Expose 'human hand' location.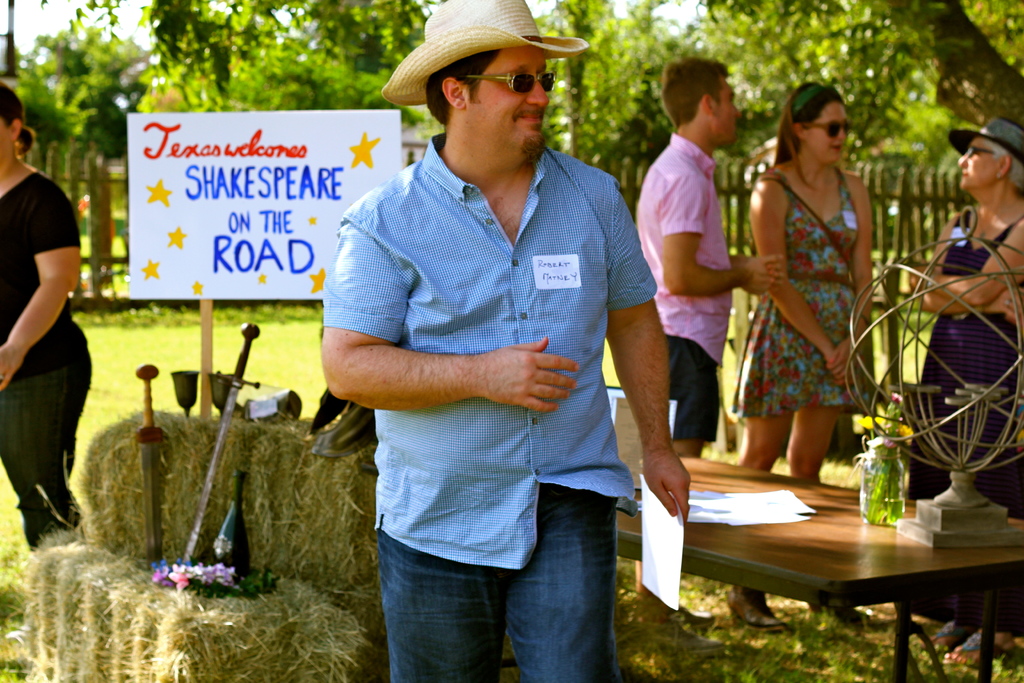
Exposed at rect(836, 372, 860, 404).
